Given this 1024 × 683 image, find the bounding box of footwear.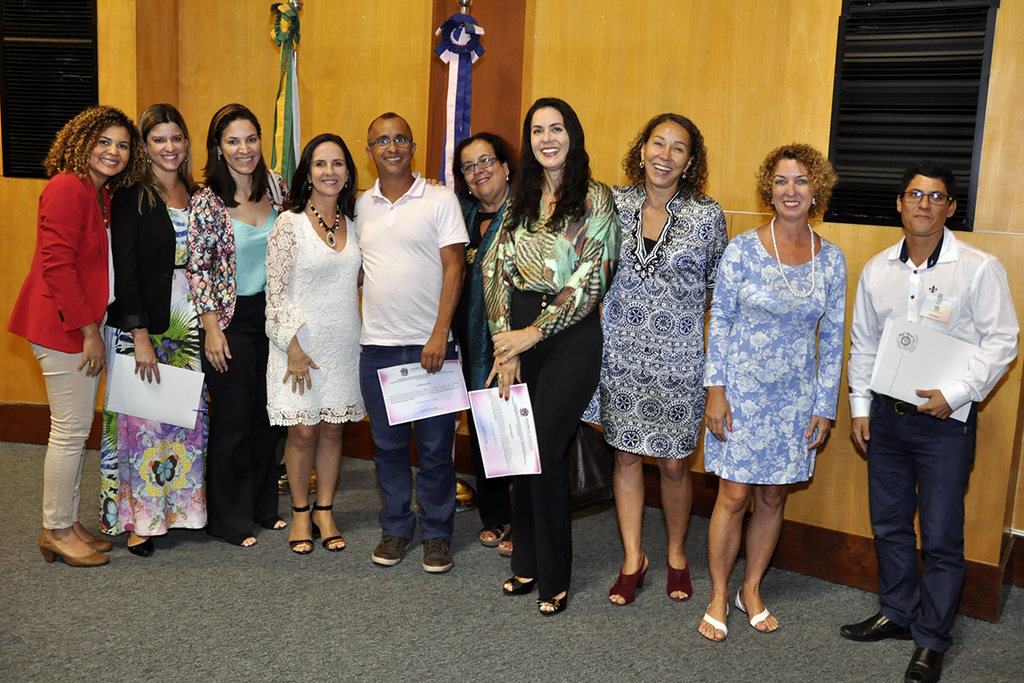
Rect(371, 534, 415, 564).
